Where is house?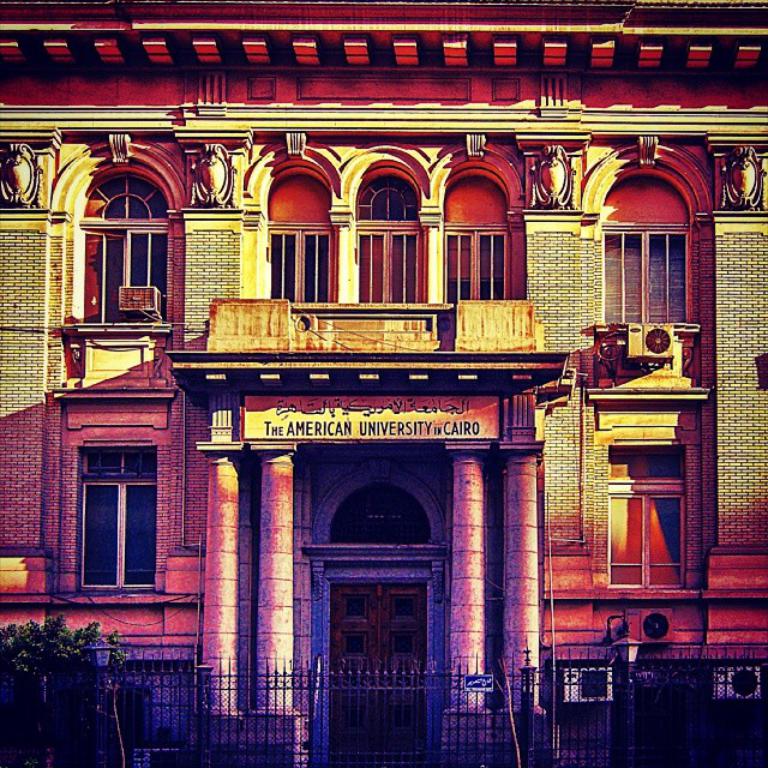
locate(8, 14, 751, 749).
